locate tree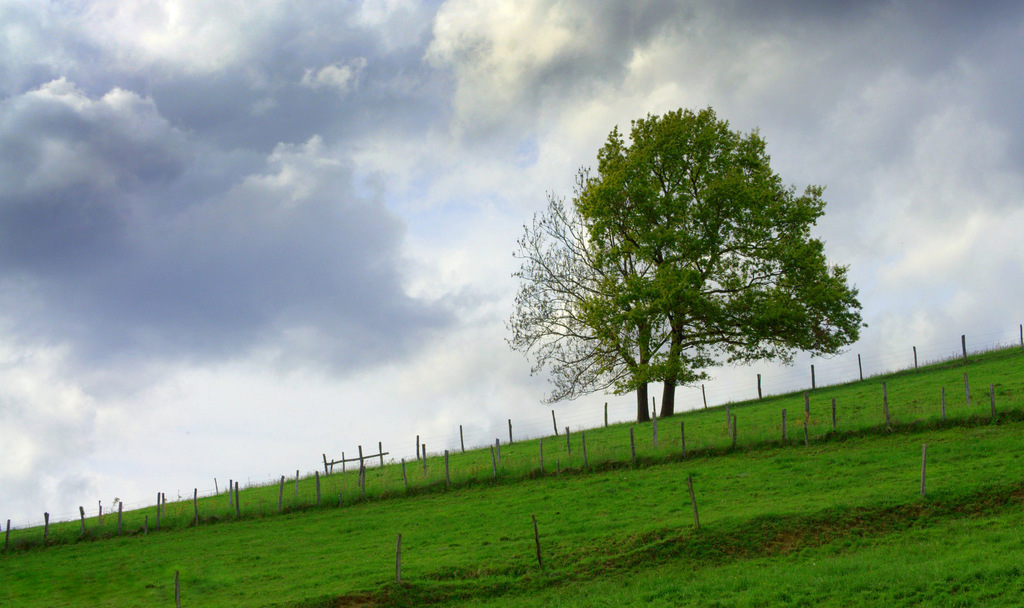
crop(583, 103, 867, 416)
